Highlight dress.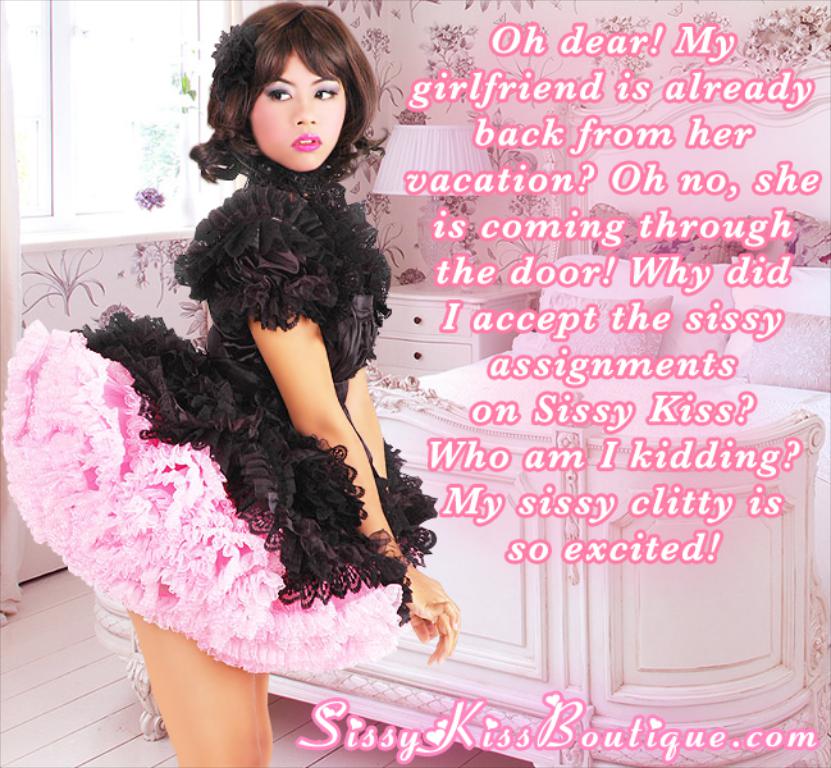
Highlighted region: (left=0, top=166, right=437, bottom=676).
